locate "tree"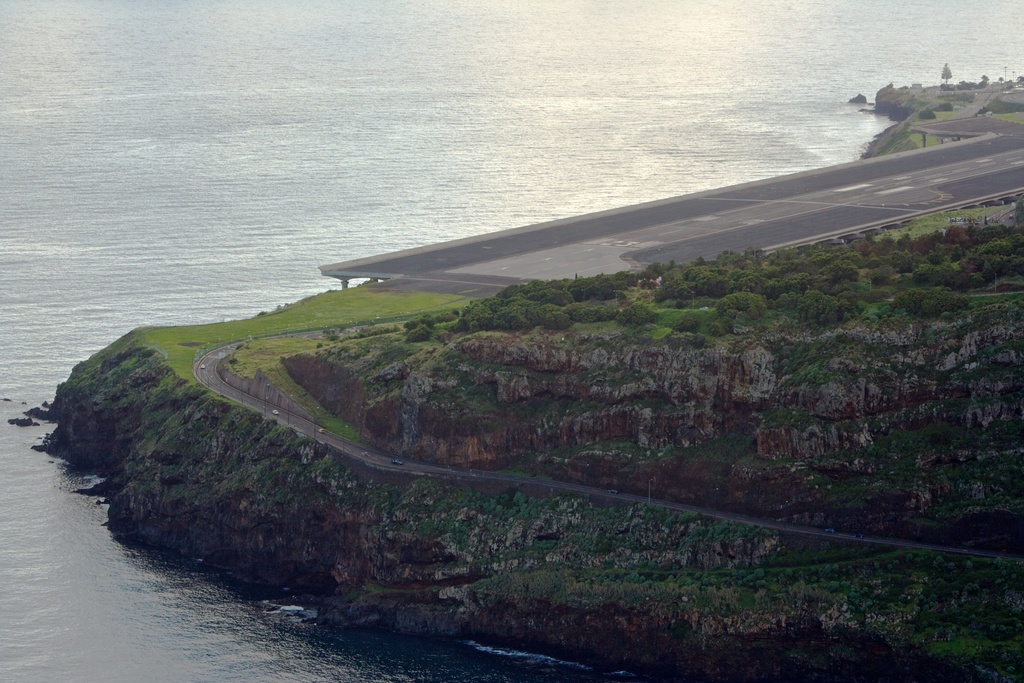
[left=782, top=270, right=811, bottom=297]
